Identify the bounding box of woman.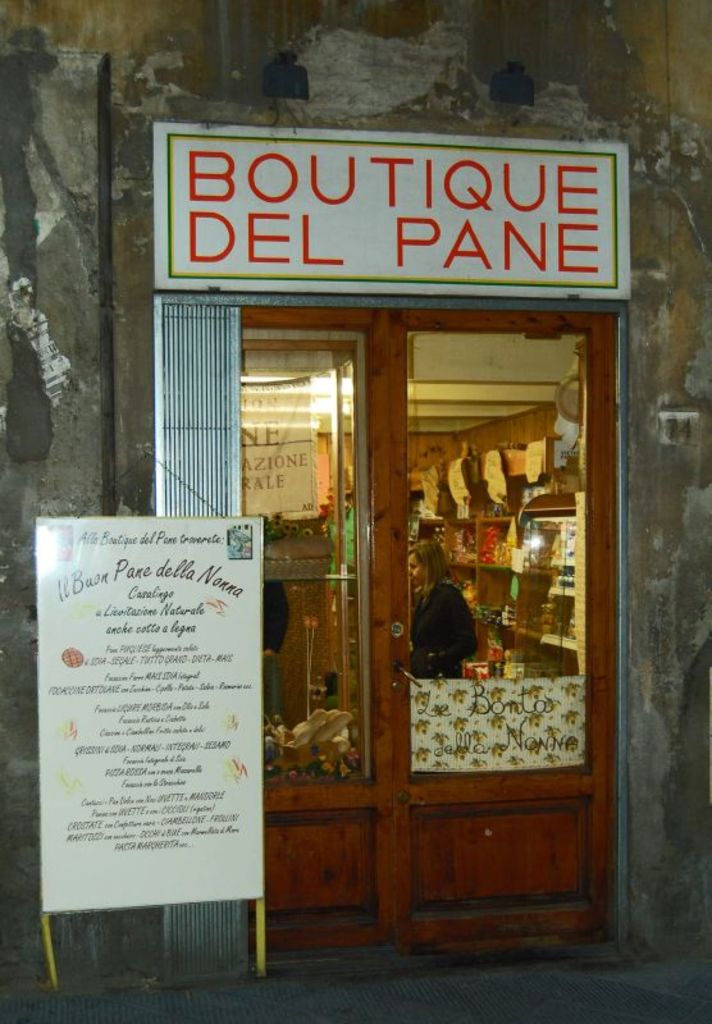
(x1=410, y1=539, x2=479, y2=677).
